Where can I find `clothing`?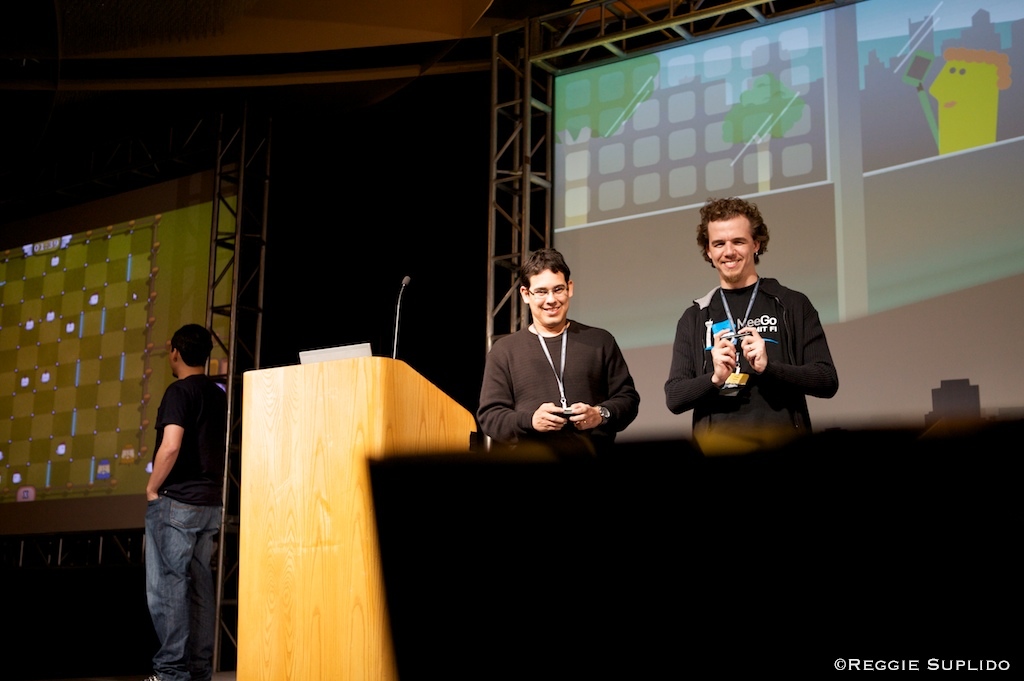
You can find it at l=479, t=318, r=645, b=452.
